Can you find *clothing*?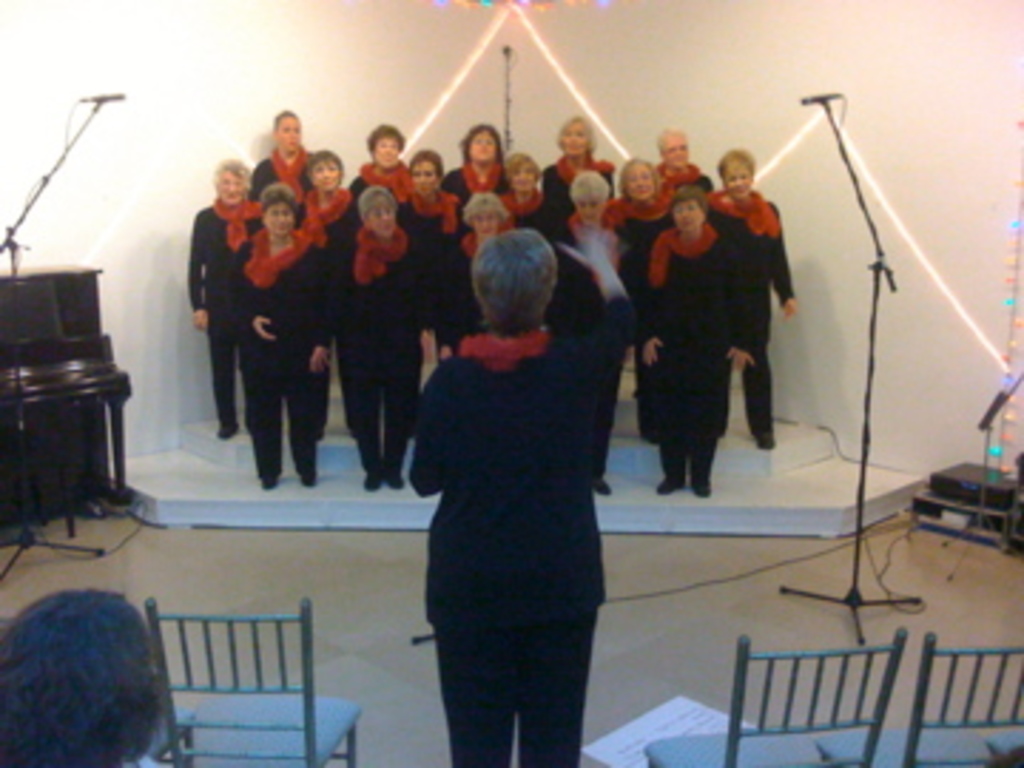
Yes, bounding box: 333/225/418/466.
